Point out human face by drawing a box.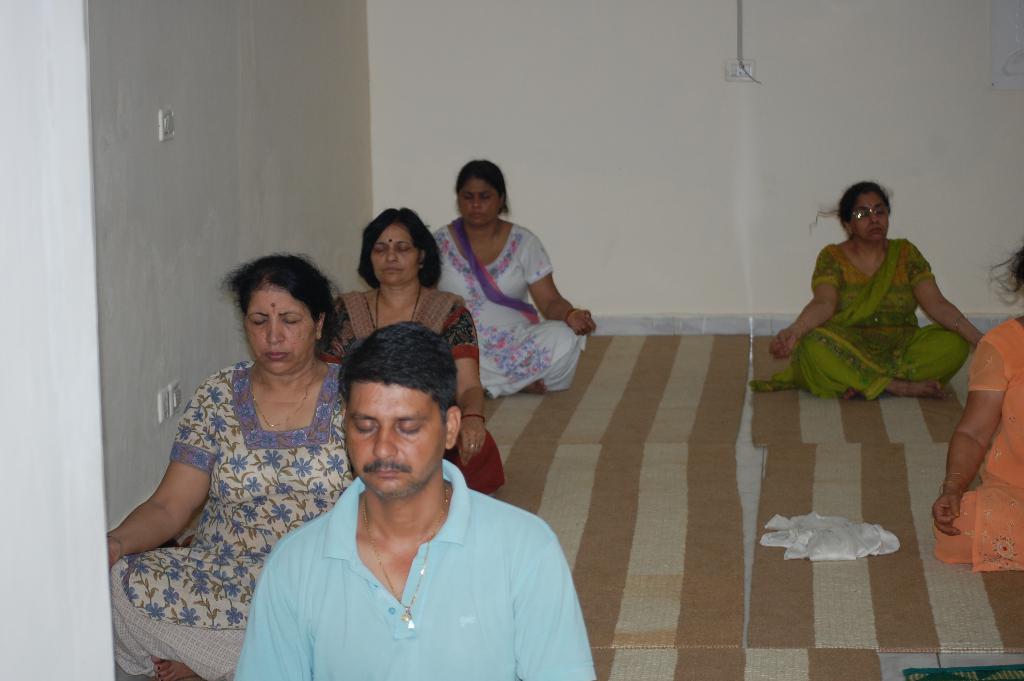
[left=848, top=192, right=890, bottom=243].
